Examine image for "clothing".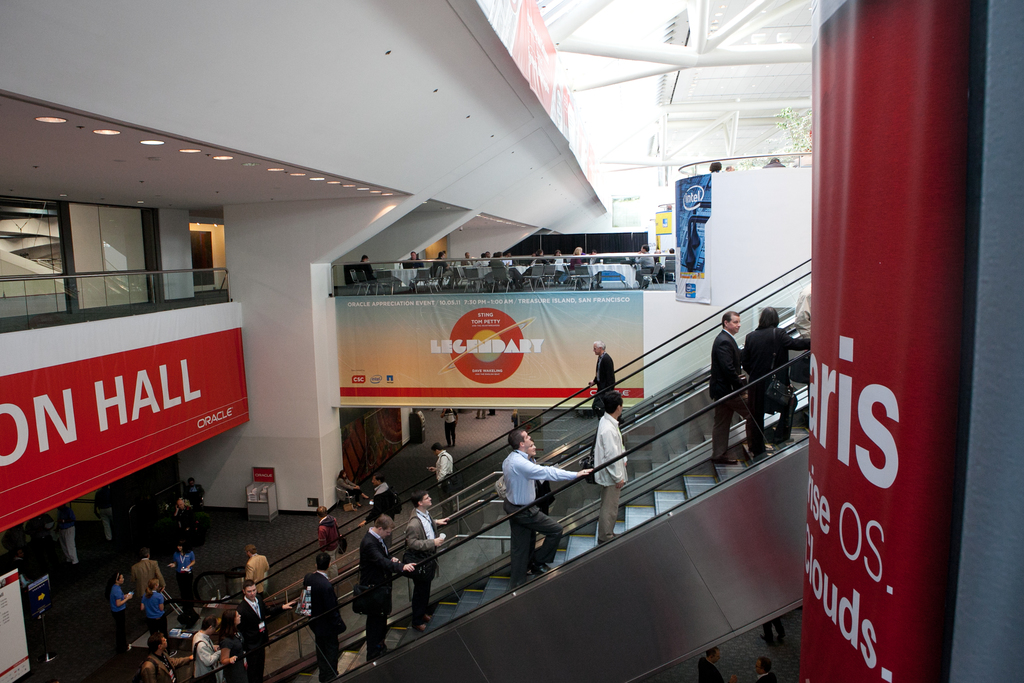
Examination result: {"left": 665, "top": 254, "right": 678, "bottom": 261}.
